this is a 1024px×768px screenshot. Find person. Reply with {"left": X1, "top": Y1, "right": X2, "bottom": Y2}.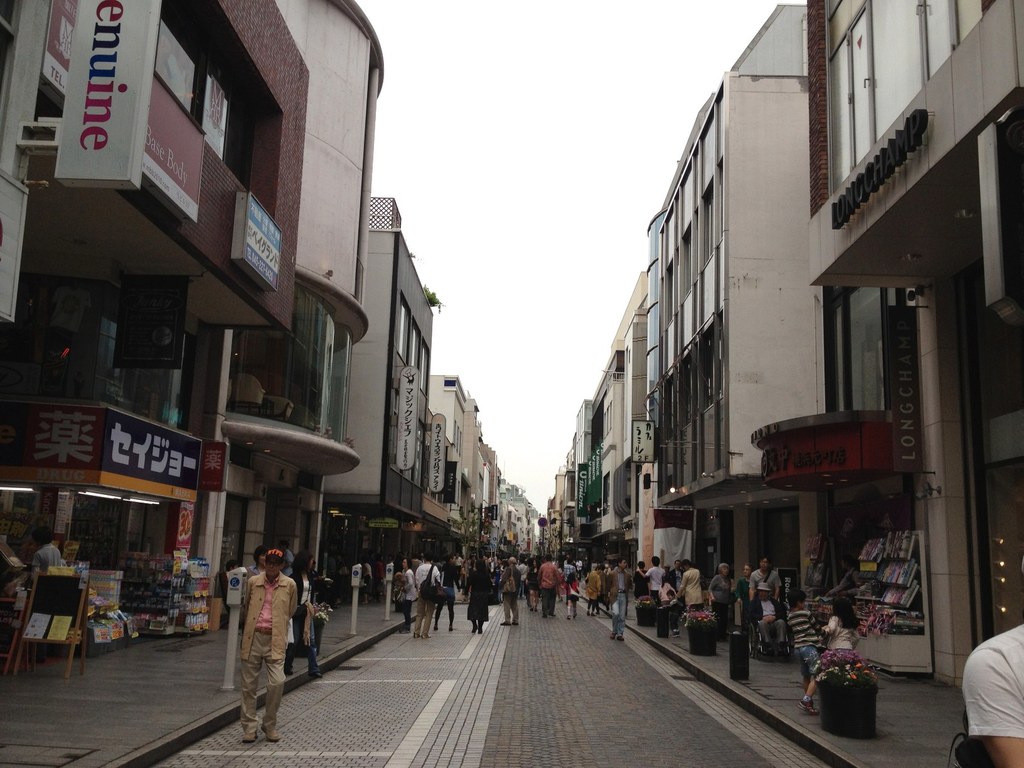
{"left": 584, "top": 561, "right": 604, "bottom": 617}.
